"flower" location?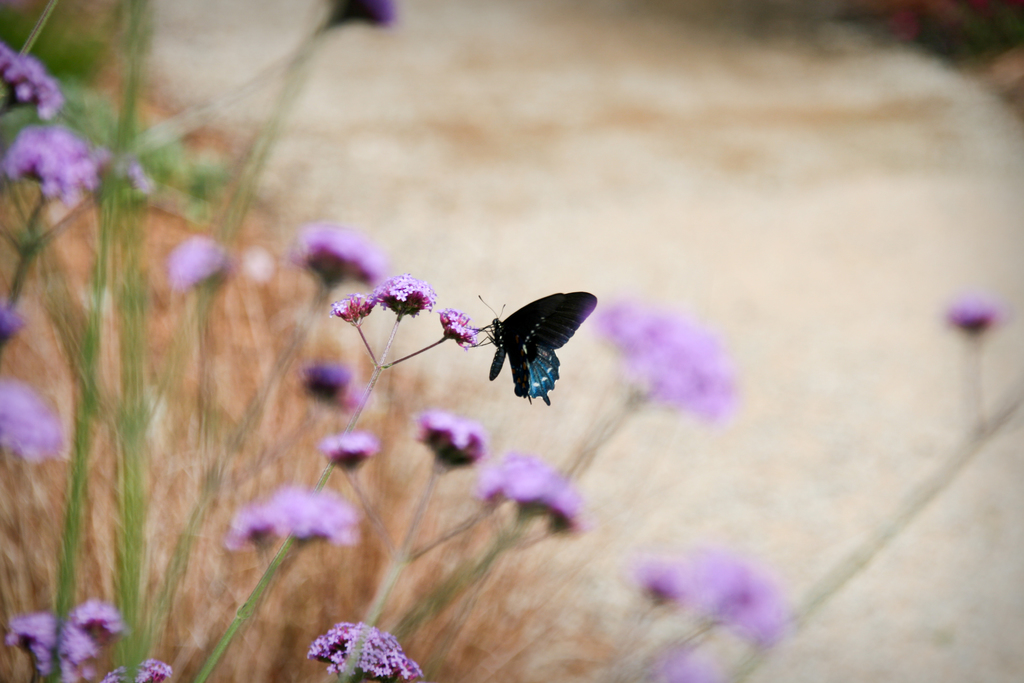
Rect(0, 378, 59, 462)
